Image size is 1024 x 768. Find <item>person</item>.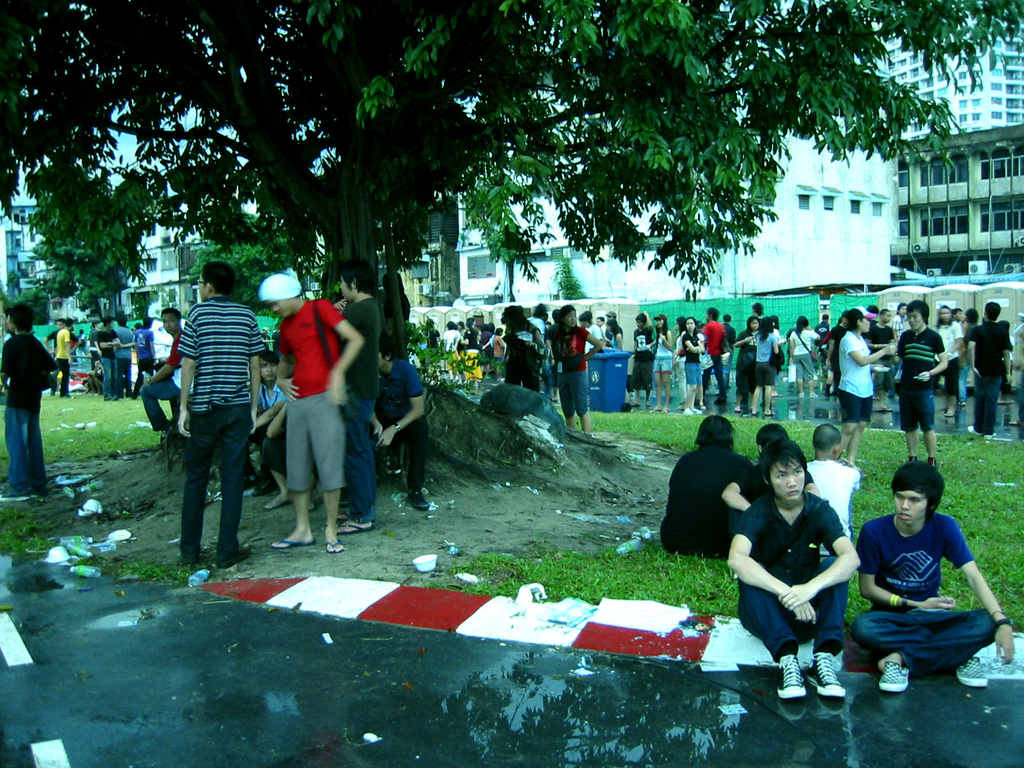
crop(798, 416, 860, 565).
